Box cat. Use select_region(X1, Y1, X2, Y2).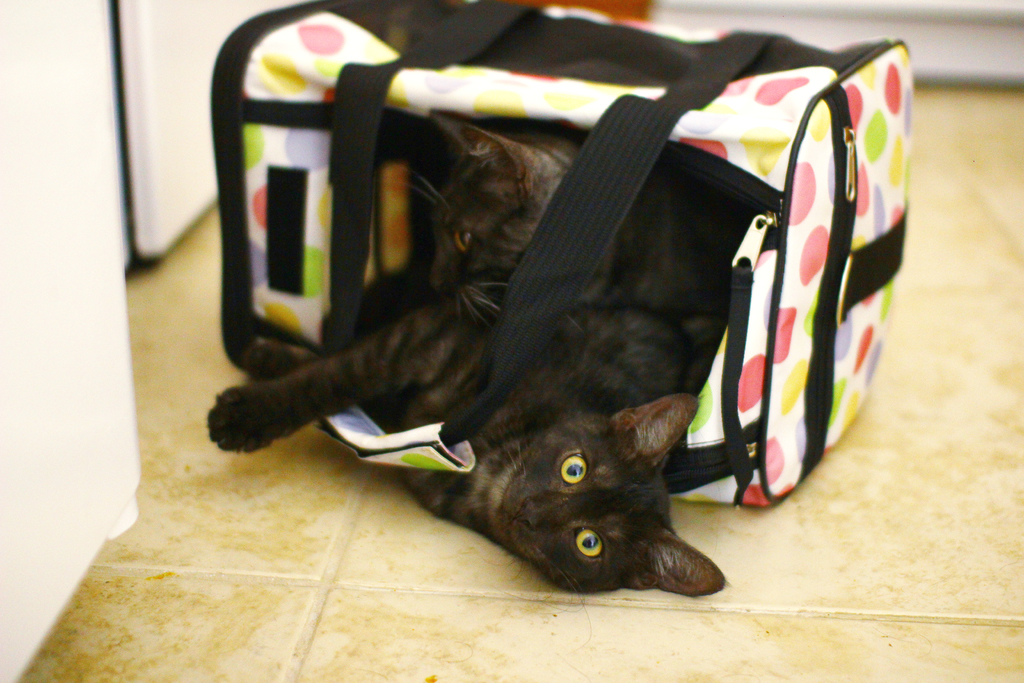
select_region(200, 273, 732, 604).
